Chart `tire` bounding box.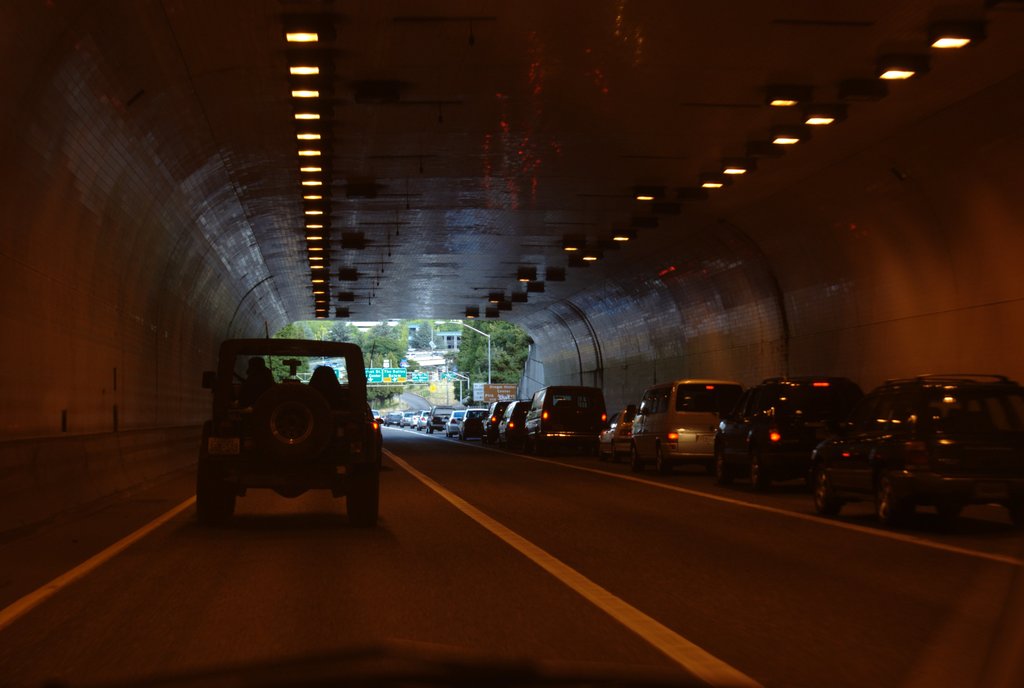
Charted: {"x1": 387, "y1": 420, "x2": 396, "y2": 431}.
